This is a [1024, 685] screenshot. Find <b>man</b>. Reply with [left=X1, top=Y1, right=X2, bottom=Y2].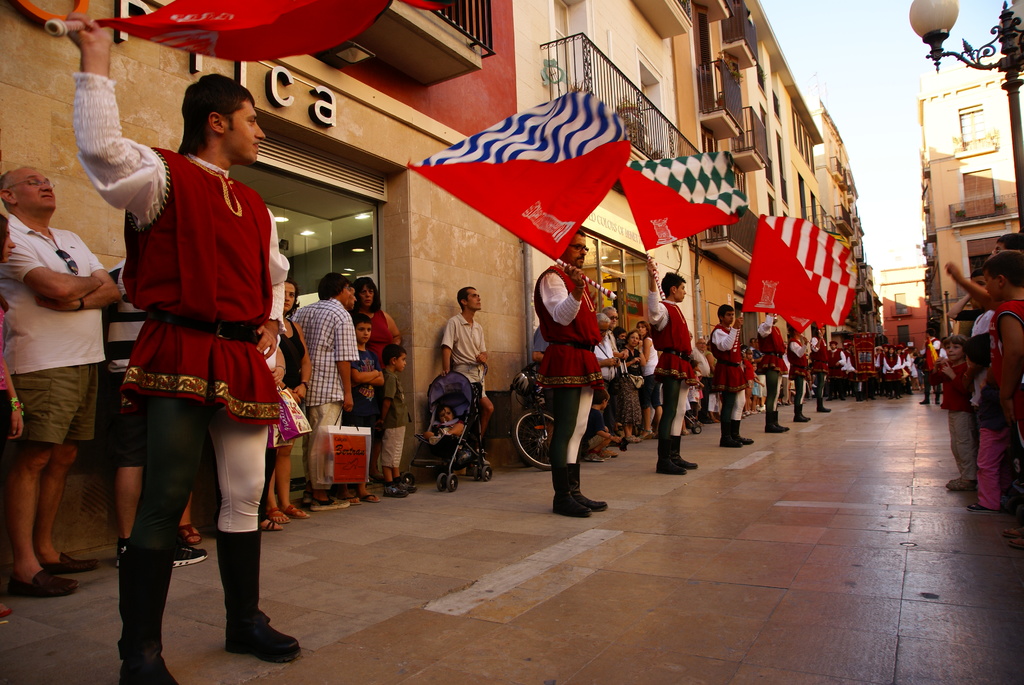
[left=710, top=301, right=753, bottom=452].
